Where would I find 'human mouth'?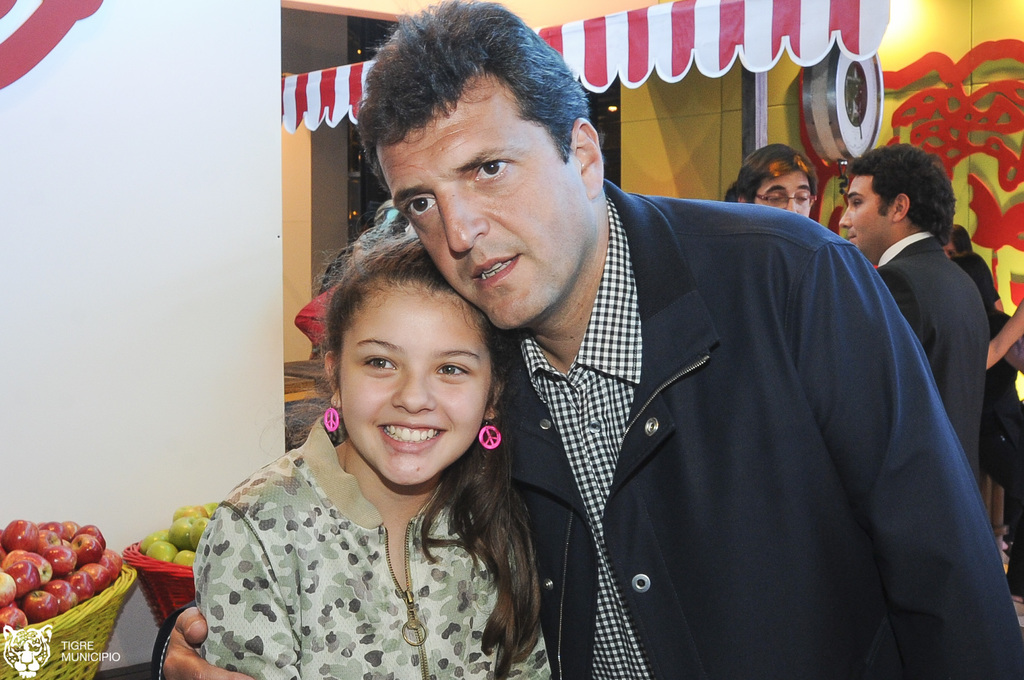
At 467, 252, 522, 289.
